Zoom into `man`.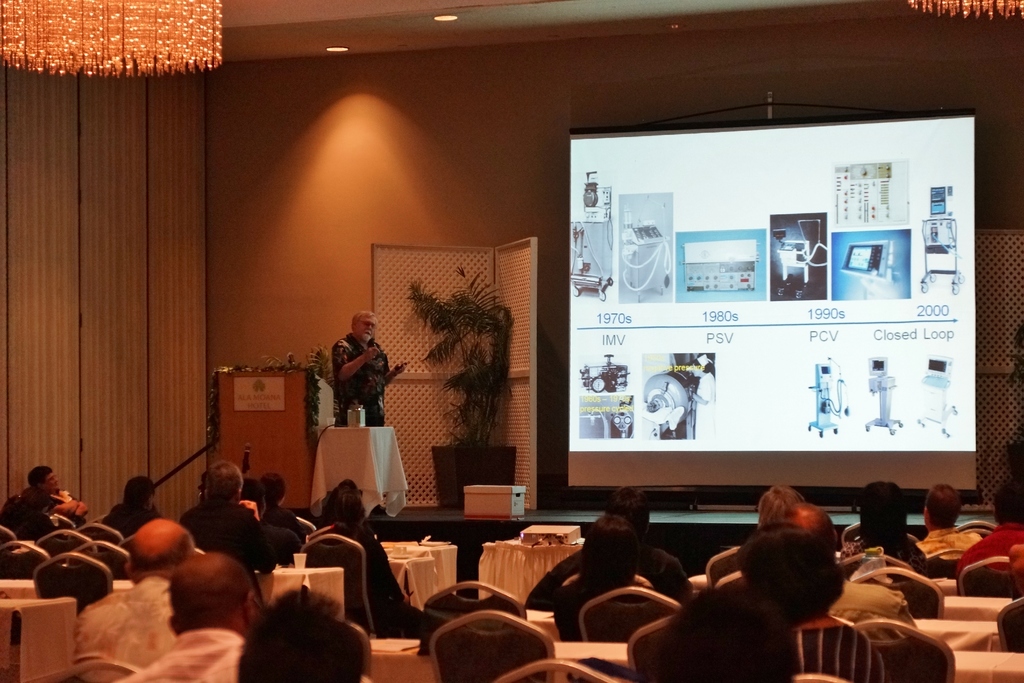
Zoom target: rect(10, 467, 86, 523).
